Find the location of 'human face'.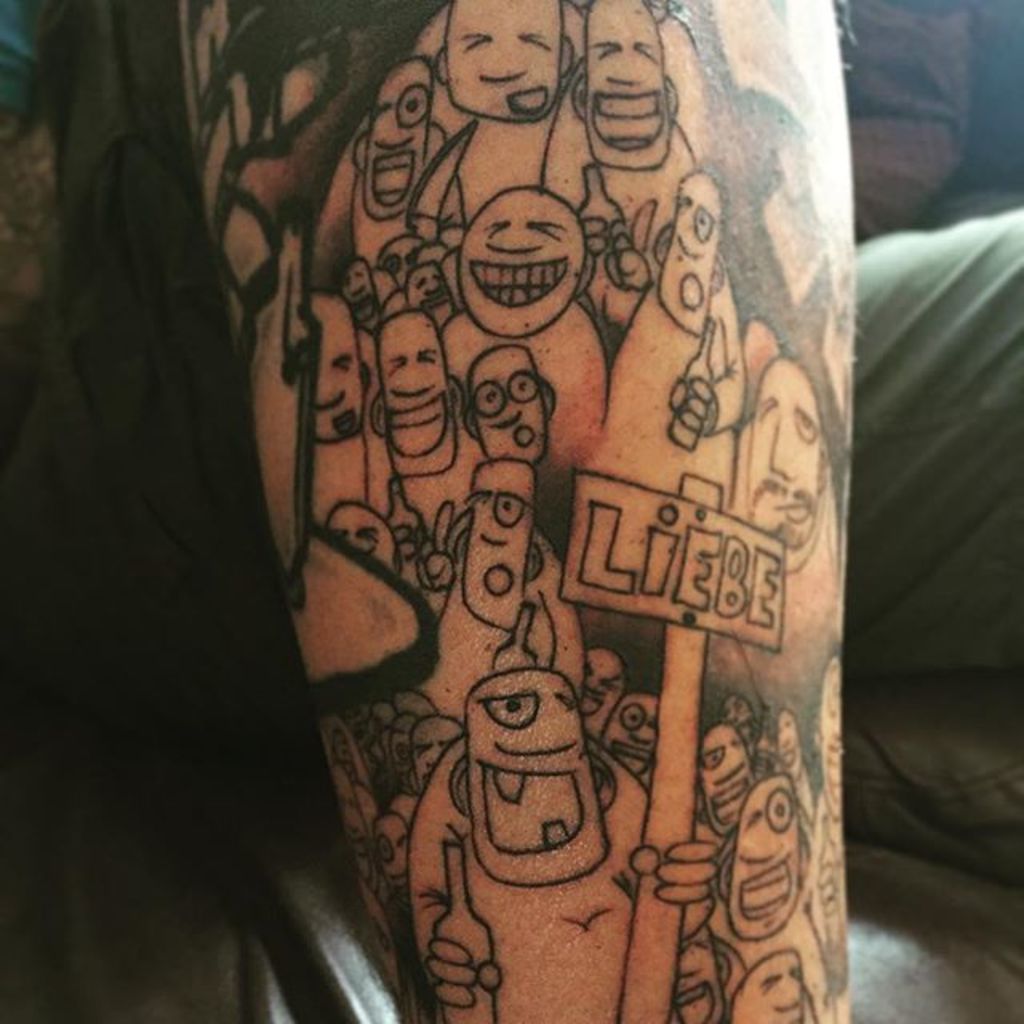
Location: 464, 346, 544, 466.
